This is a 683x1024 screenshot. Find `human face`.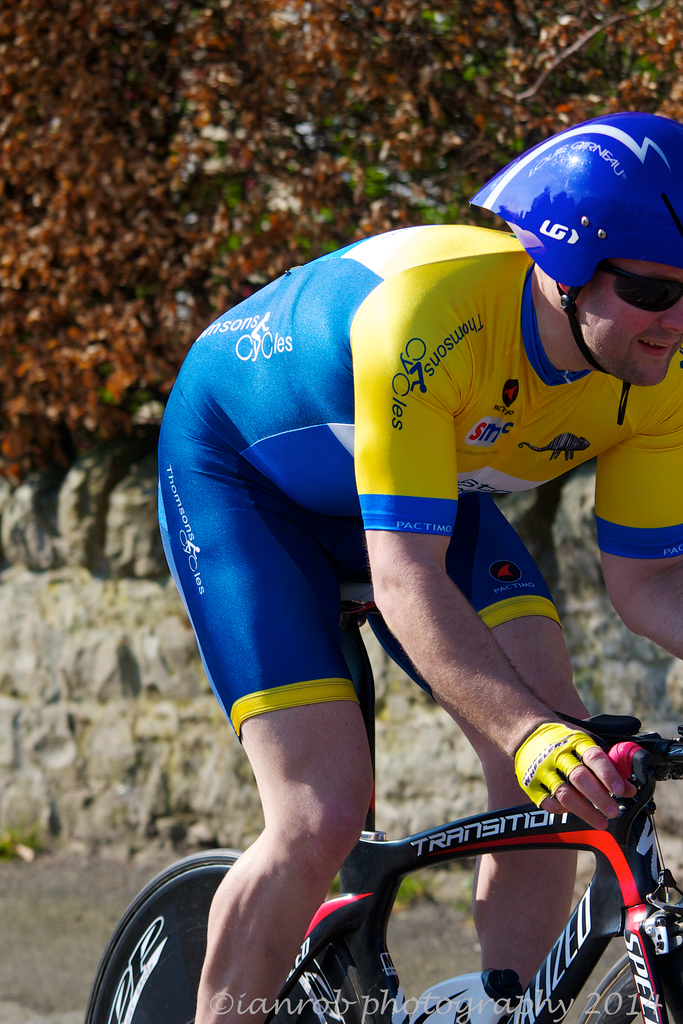
Bounding box: detection(573, 259, 682, 390).
